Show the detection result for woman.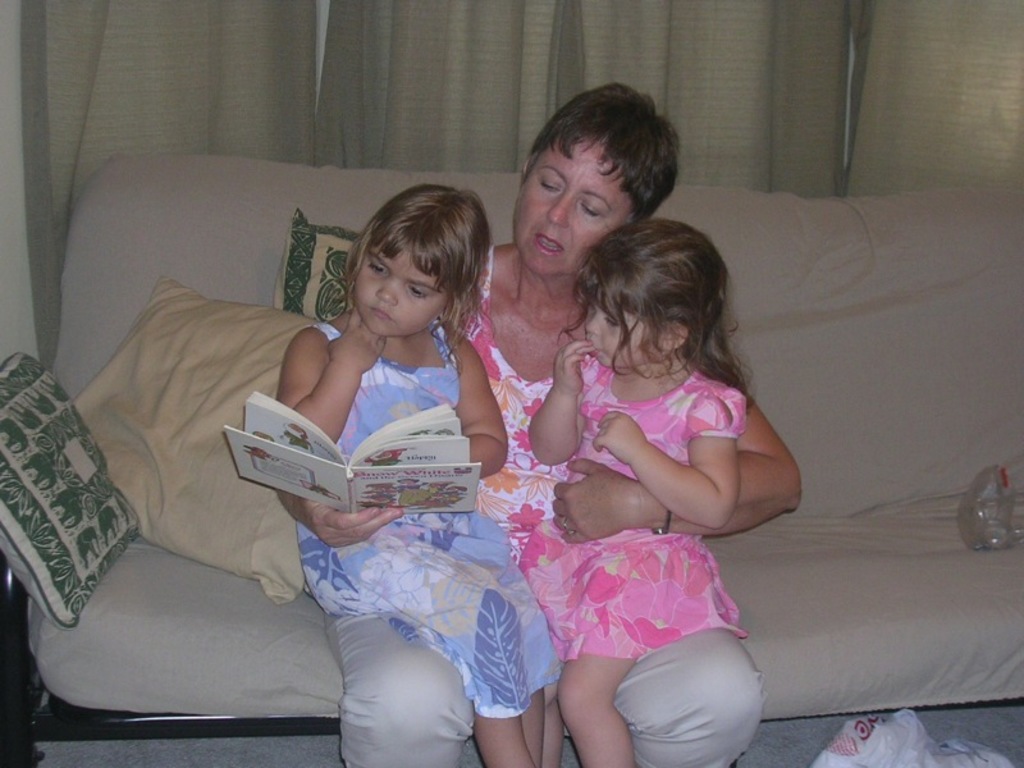
<region>278, 76, 801, 767</region>.
